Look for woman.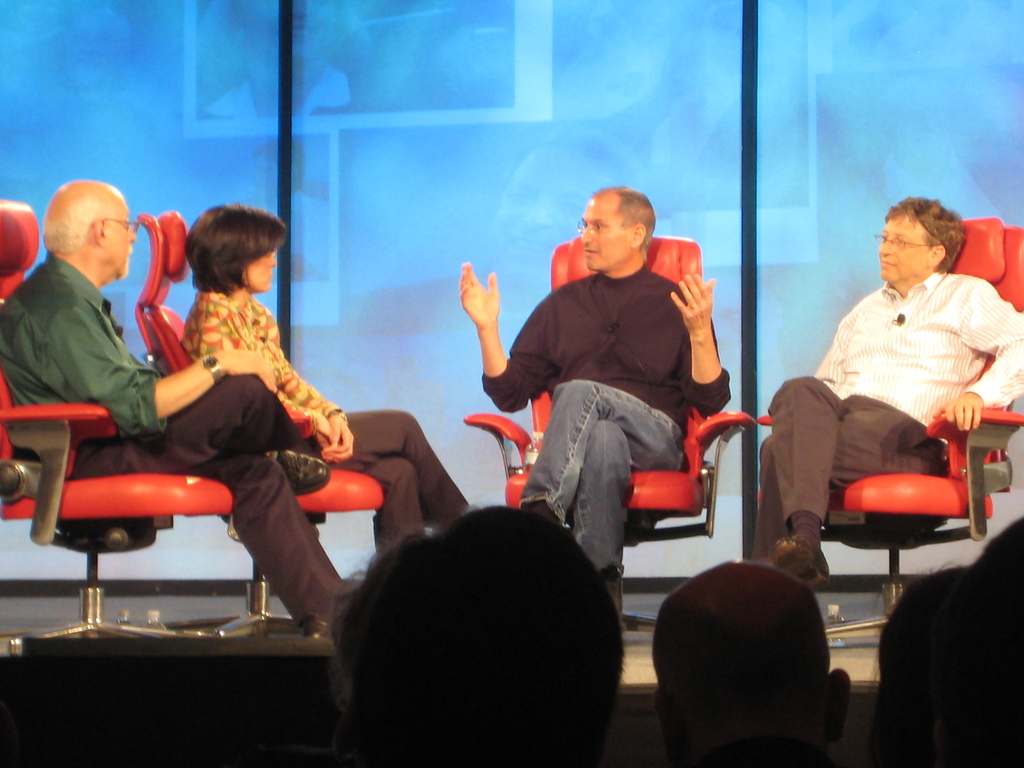
Found: box=[181, 199, 483, 572].
